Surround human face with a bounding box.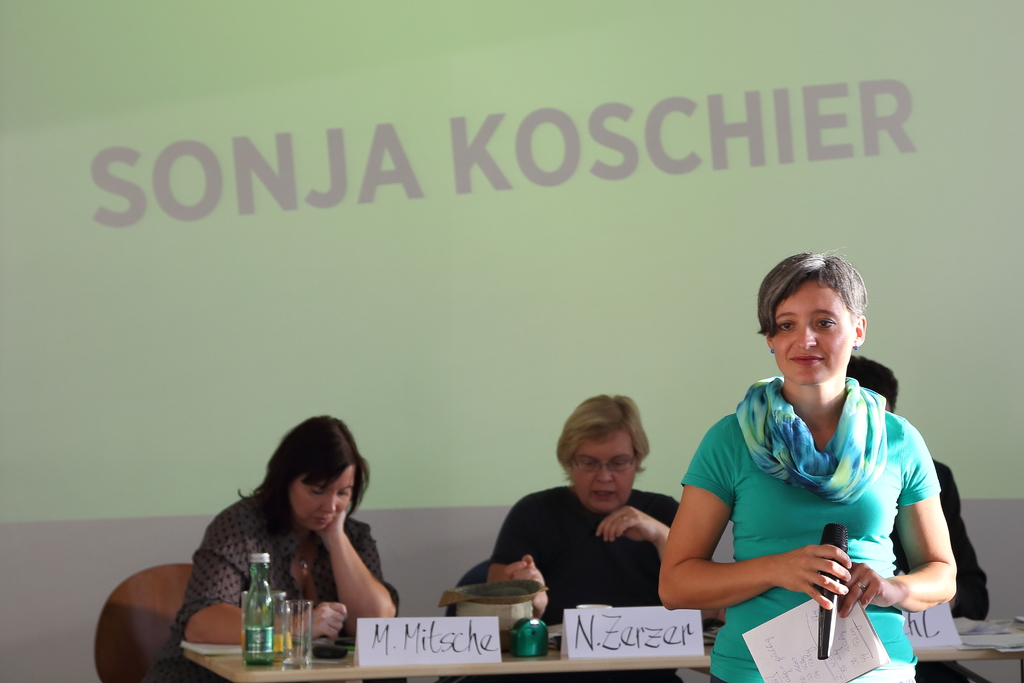
287 468 352 533.
